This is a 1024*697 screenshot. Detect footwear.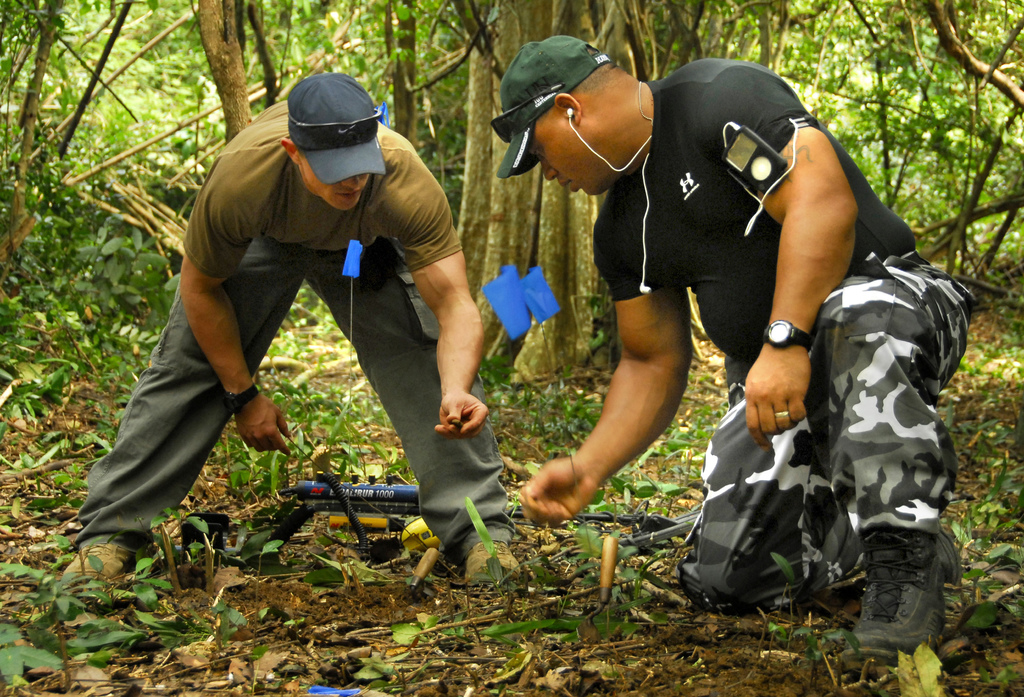
crop(56, 536, 122, 598).
